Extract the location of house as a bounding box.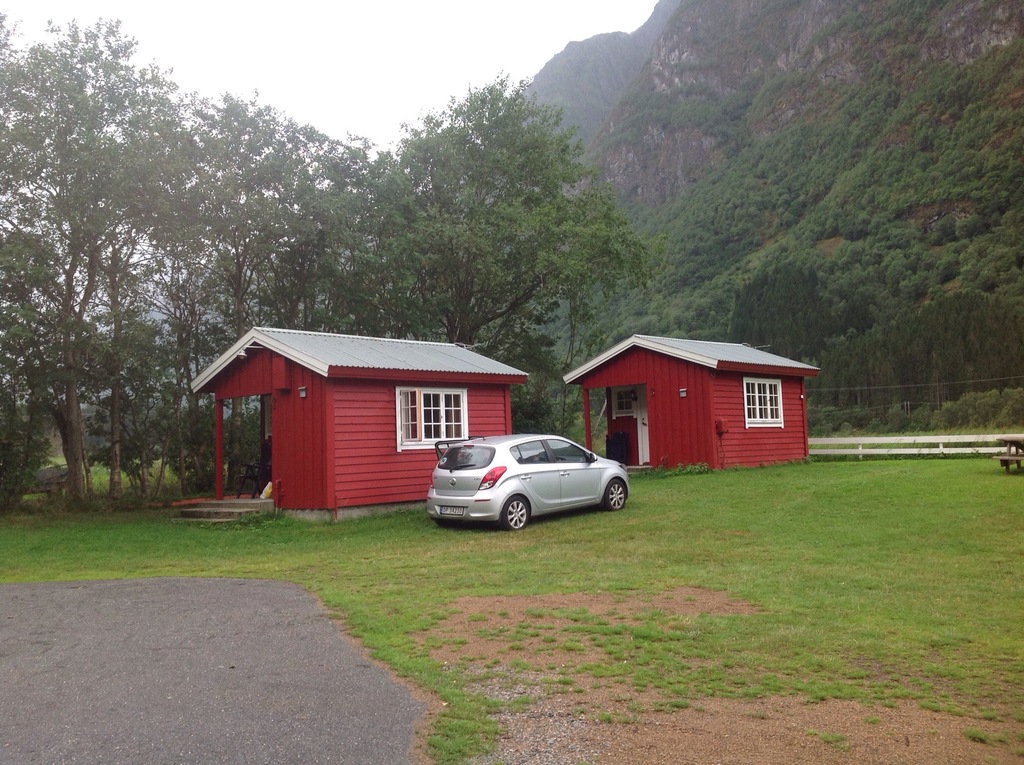
pyautogui.locateOnScreen(558, 328, 821, 479).
